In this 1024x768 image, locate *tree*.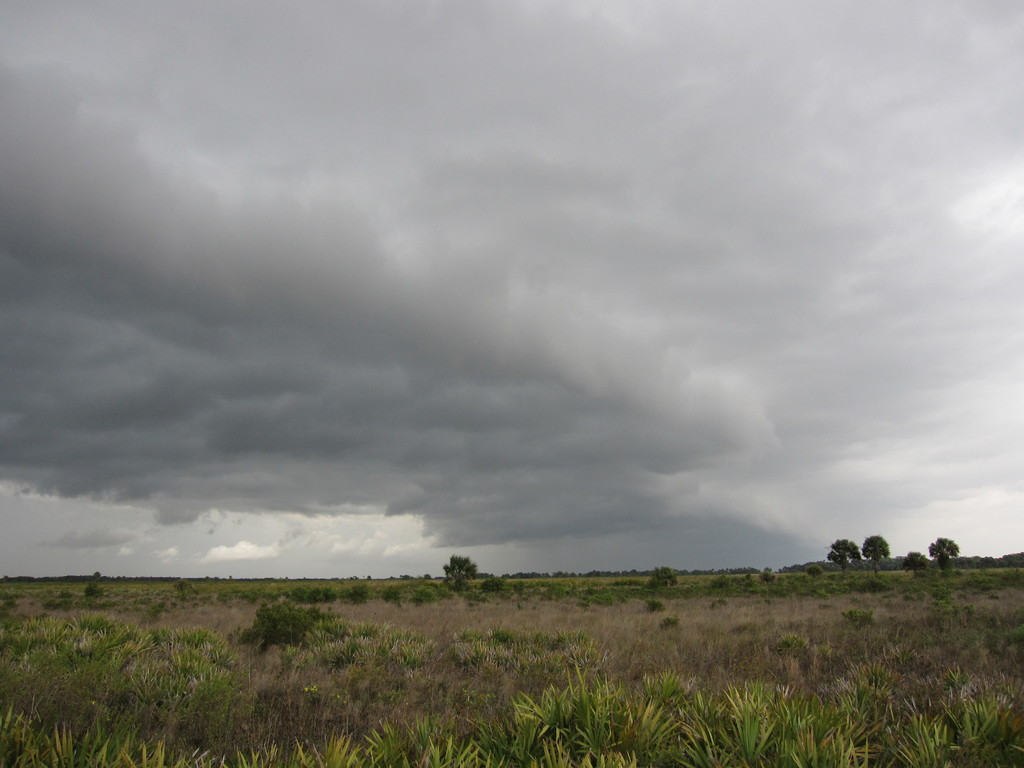
Bounding box: pyautogui.locateOnScreen(859, 532, 892, 580).
